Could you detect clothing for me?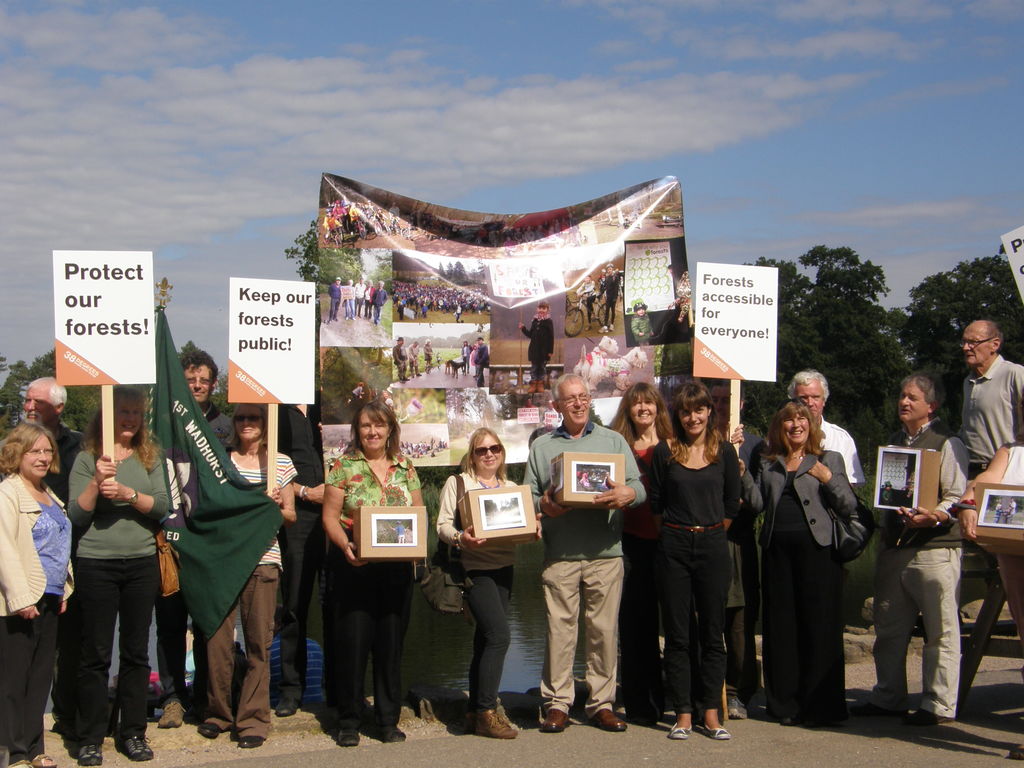
Detection result: crop(613, 416, 682, 714).
